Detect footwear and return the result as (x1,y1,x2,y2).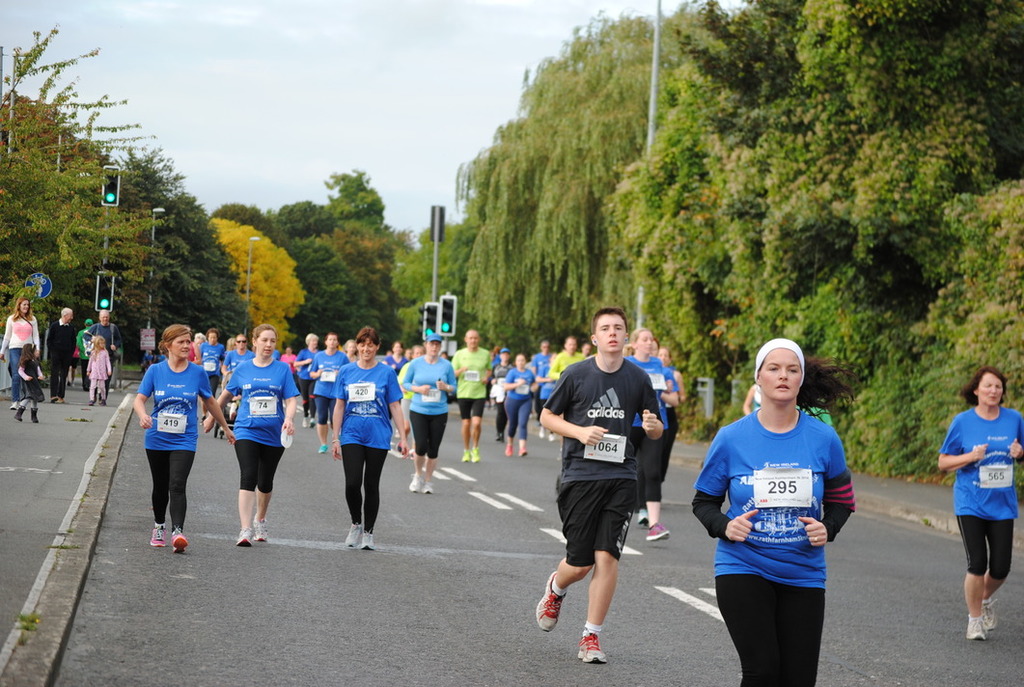
(15,404,26,422).
